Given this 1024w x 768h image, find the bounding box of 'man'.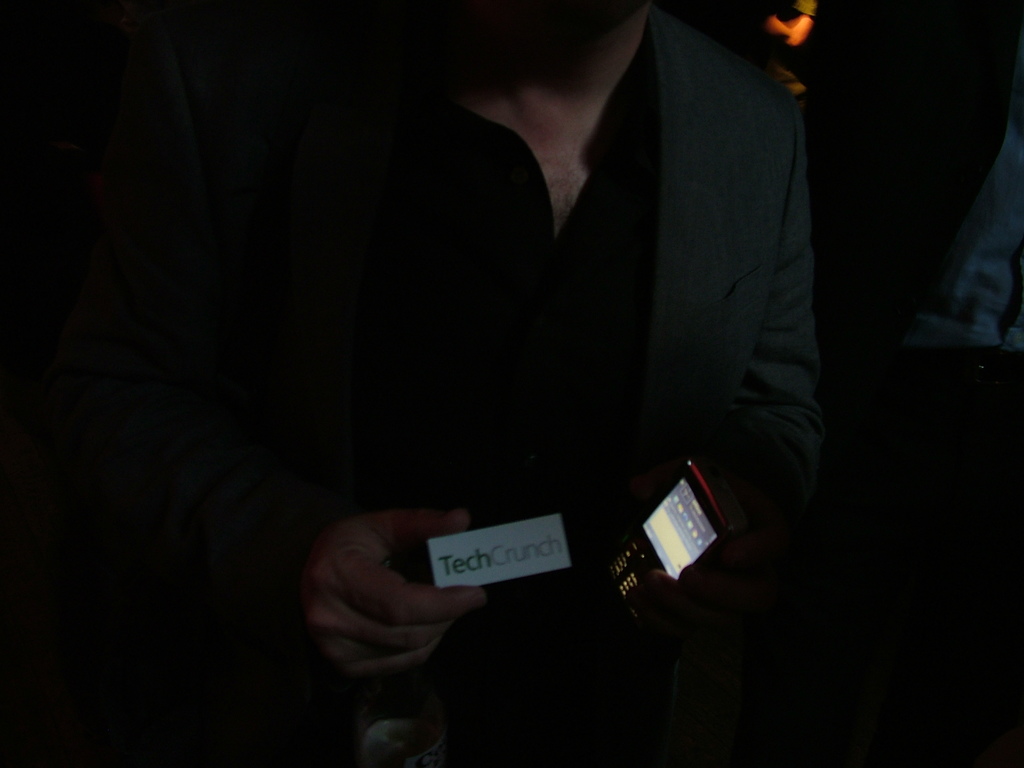
bbox=(170, 0, 815, 698).
